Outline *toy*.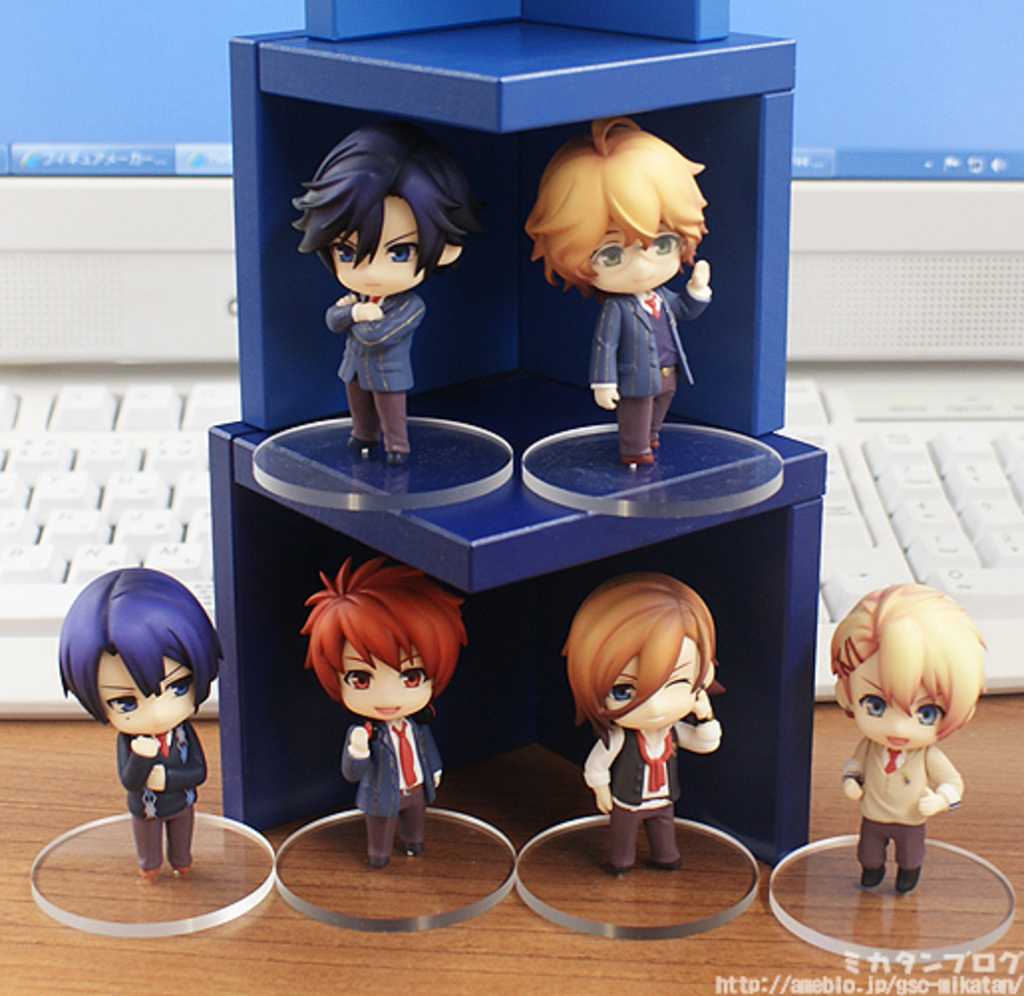
Outline: bbox(521, 113, 710, 481).
